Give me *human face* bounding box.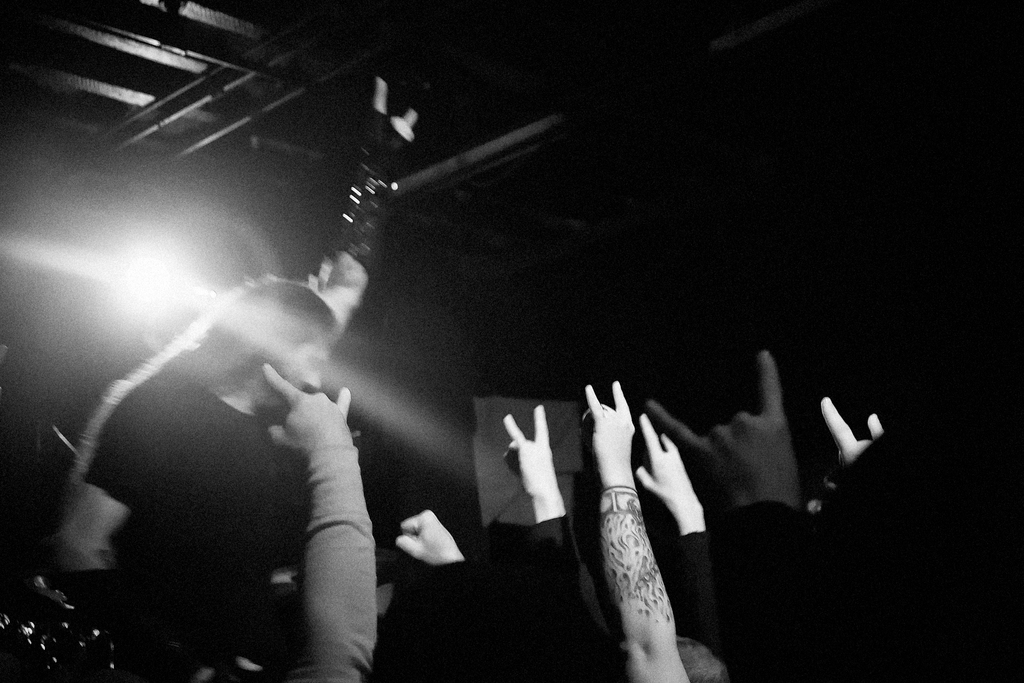
box=[279, 339, 323, 390].
